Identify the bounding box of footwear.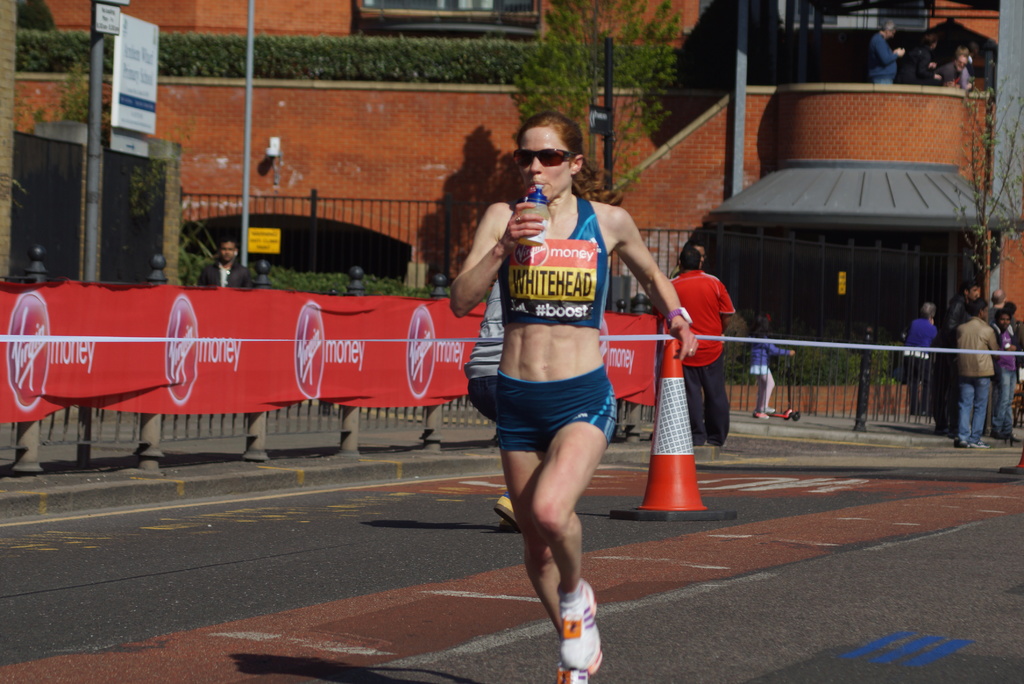
973/441/990/444.
